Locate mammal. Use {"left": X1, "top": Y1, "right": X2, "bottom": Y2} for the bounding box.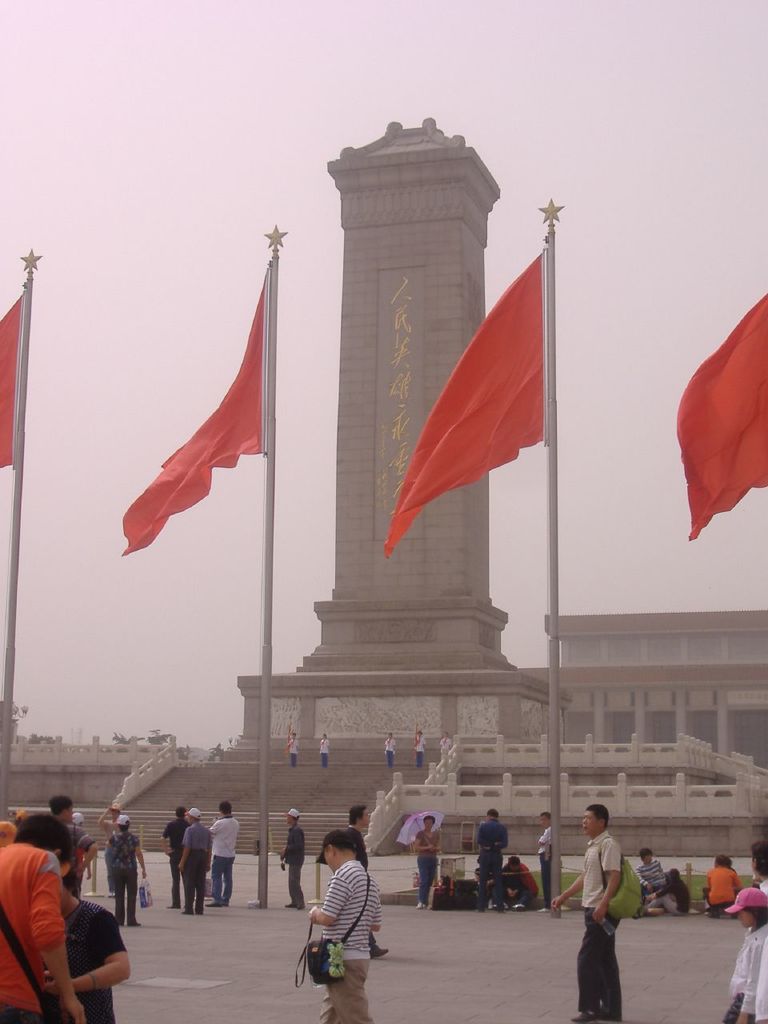
{"left": 162, "top": 810, "right": 190, "bottom": 906}.
